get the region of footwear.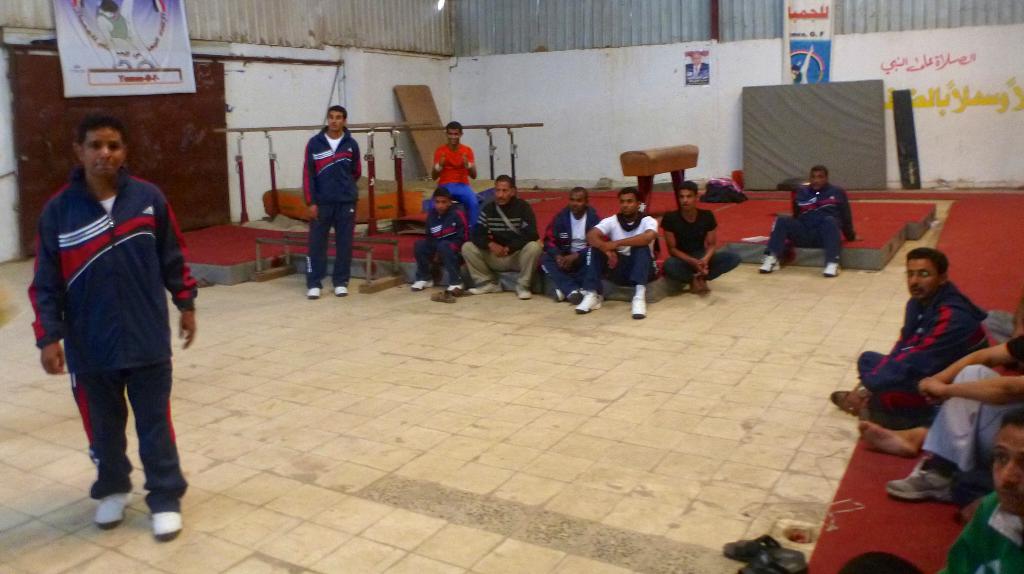
detection(732, 564, 808, 573).
